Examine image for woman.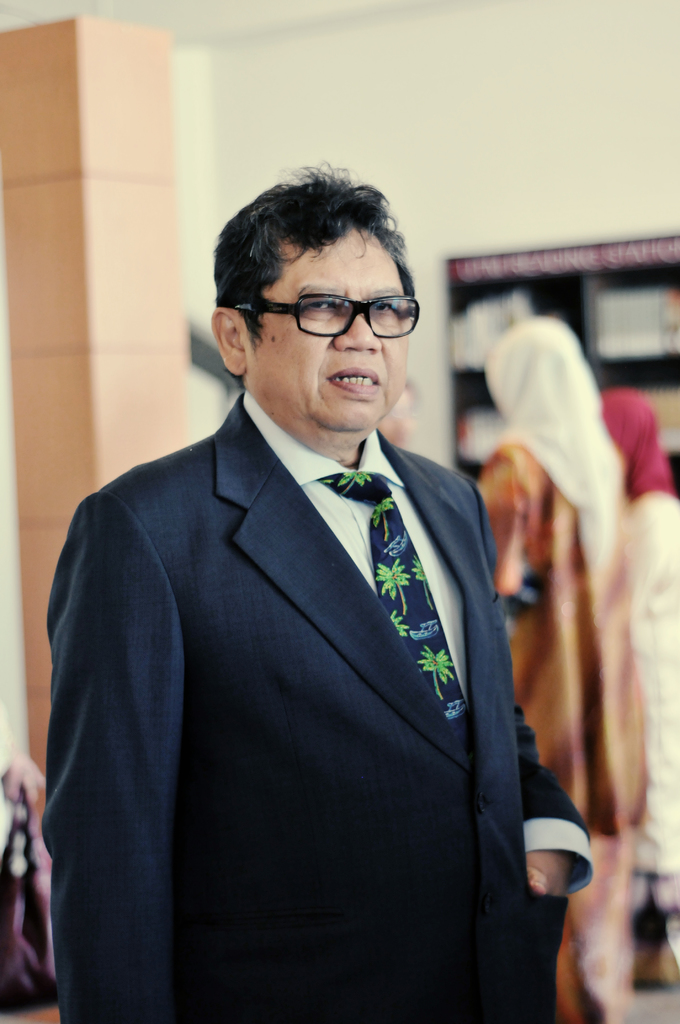
Examination result: bbox=(473, 318, 631, 1023).
